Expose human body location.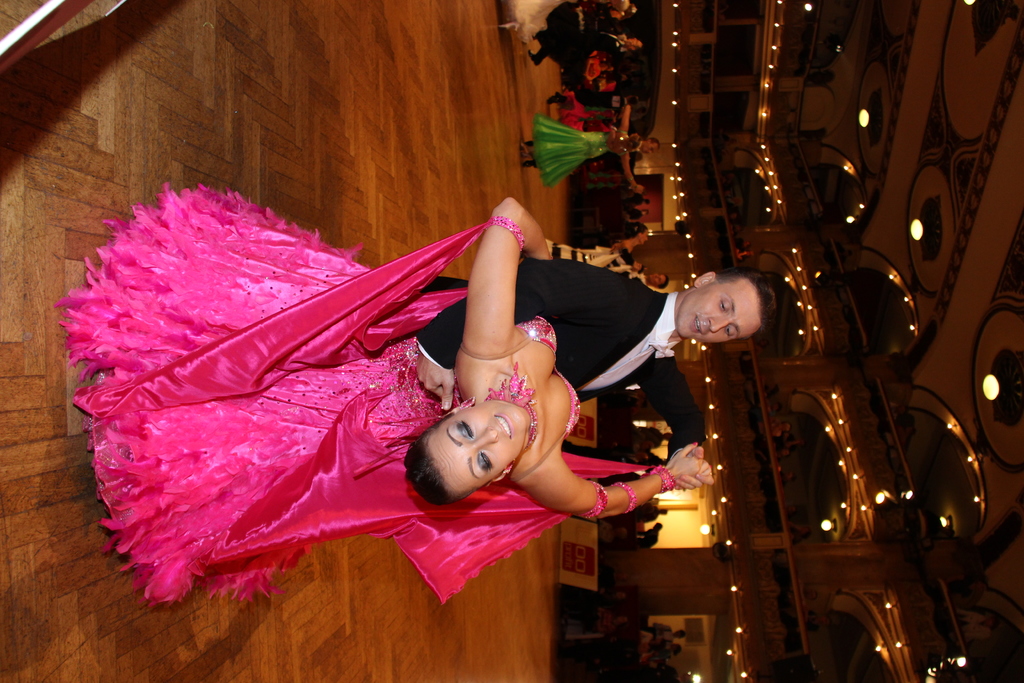
Exposed at box(60, 184, 717, 605).
